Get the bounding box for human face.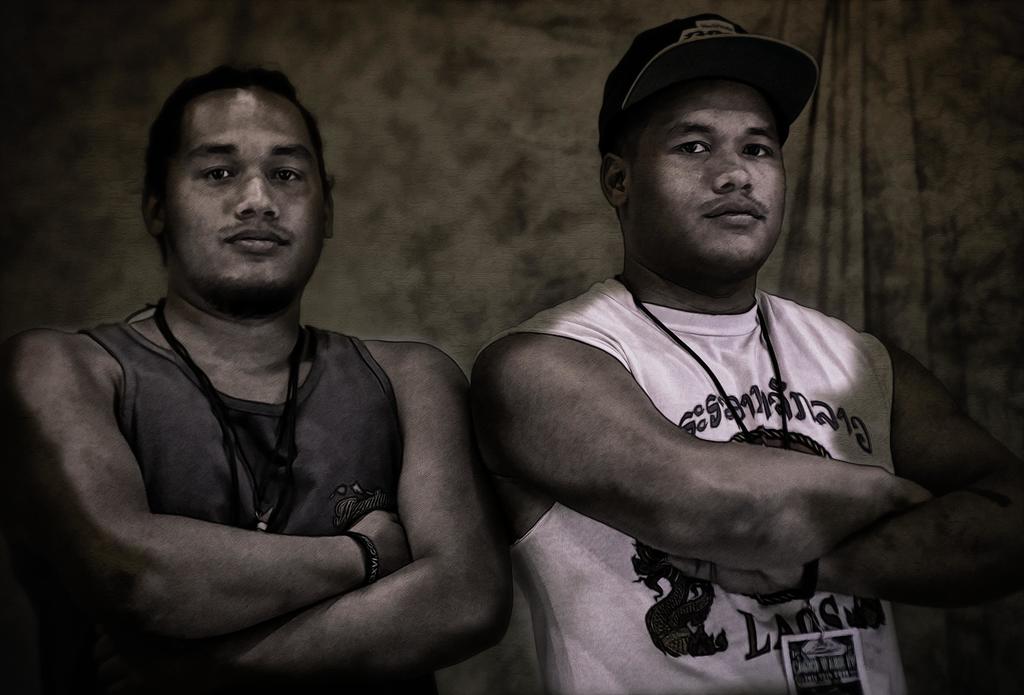
(x1=628, y1=78, x2=788, y2=276).
